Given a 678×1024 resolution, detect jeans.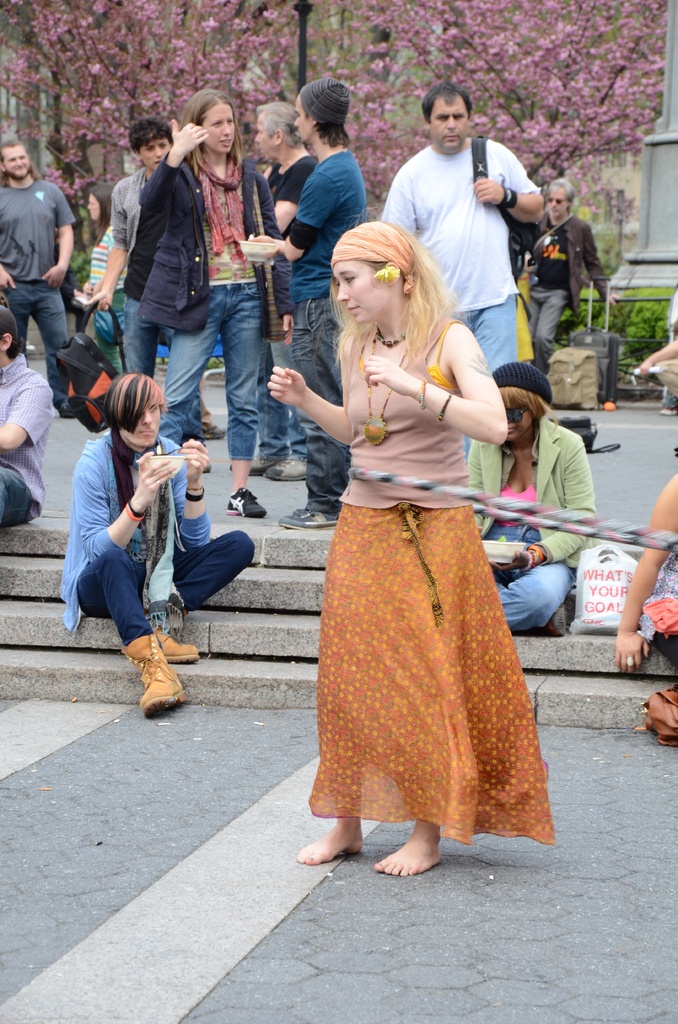
{"left": 282, "top": 299, "right": 345, "bottom": 514}.
